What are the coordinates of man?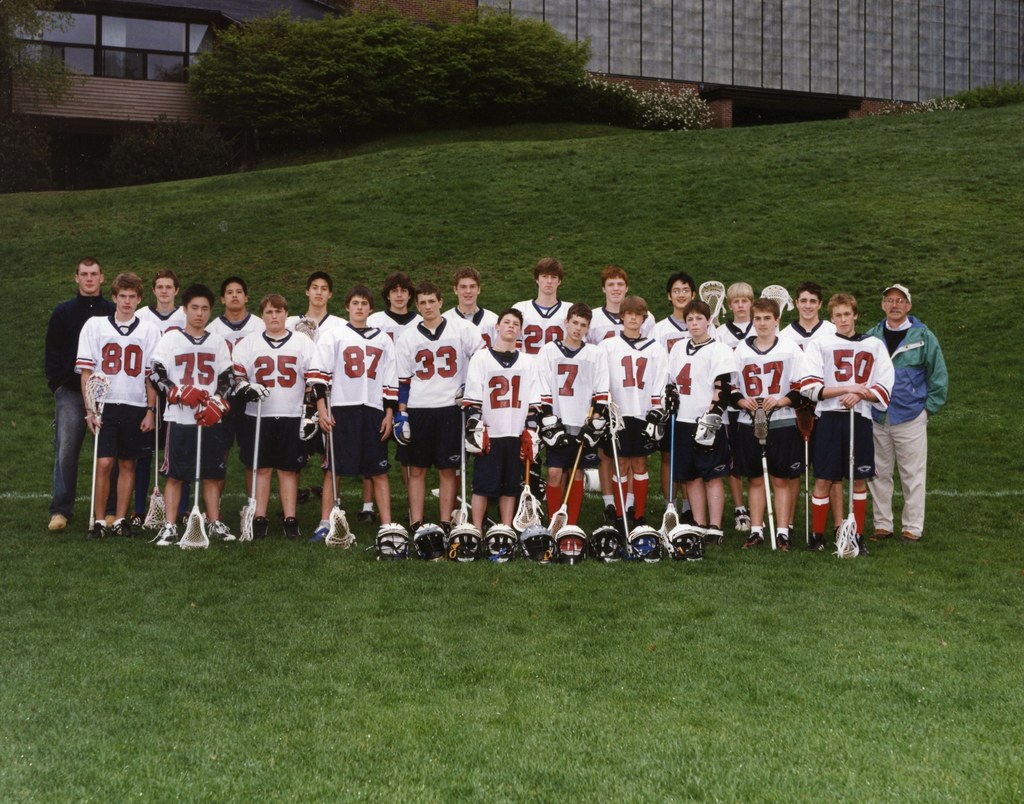
bbox=[148, 266, 189, 356].
